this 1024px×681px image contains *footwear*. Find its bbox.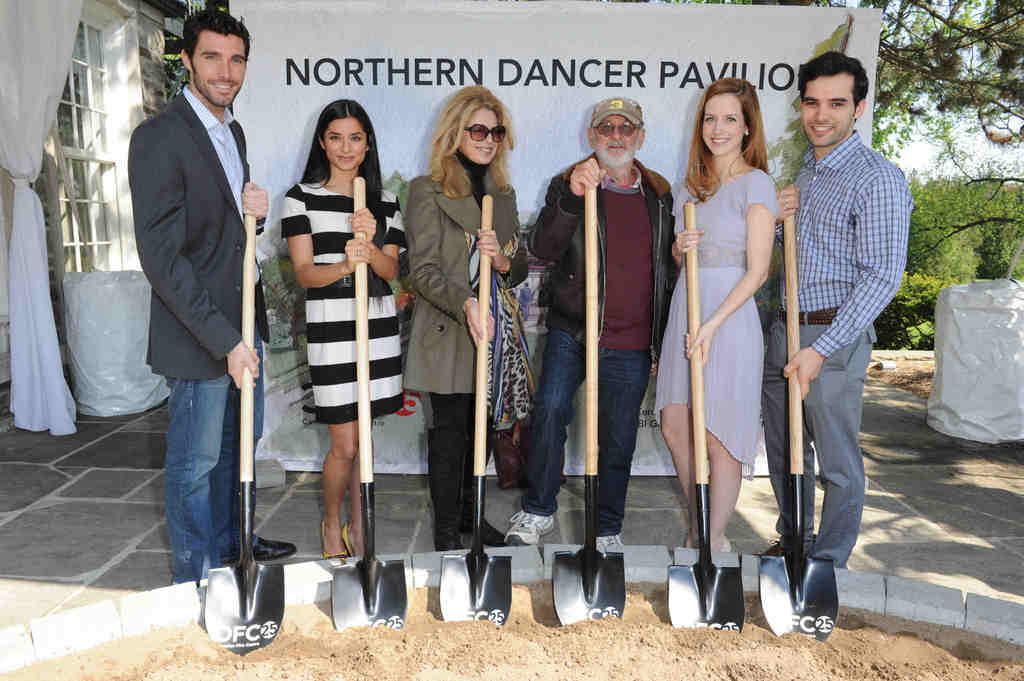
rect(459, 513, 506, 545).
